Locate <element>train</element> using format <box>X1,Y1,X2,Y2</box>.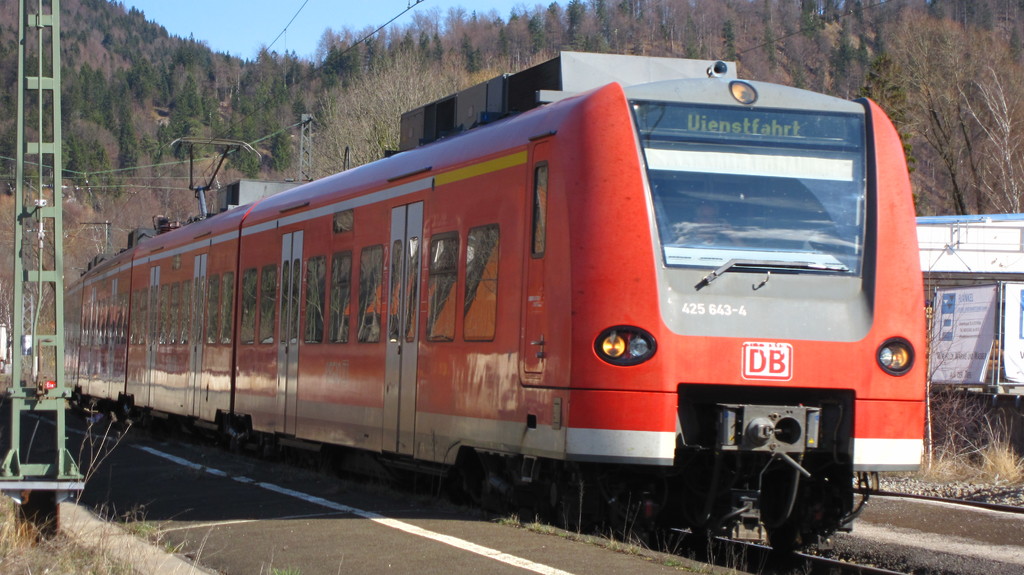
<box>59,50,925,551</box>.
